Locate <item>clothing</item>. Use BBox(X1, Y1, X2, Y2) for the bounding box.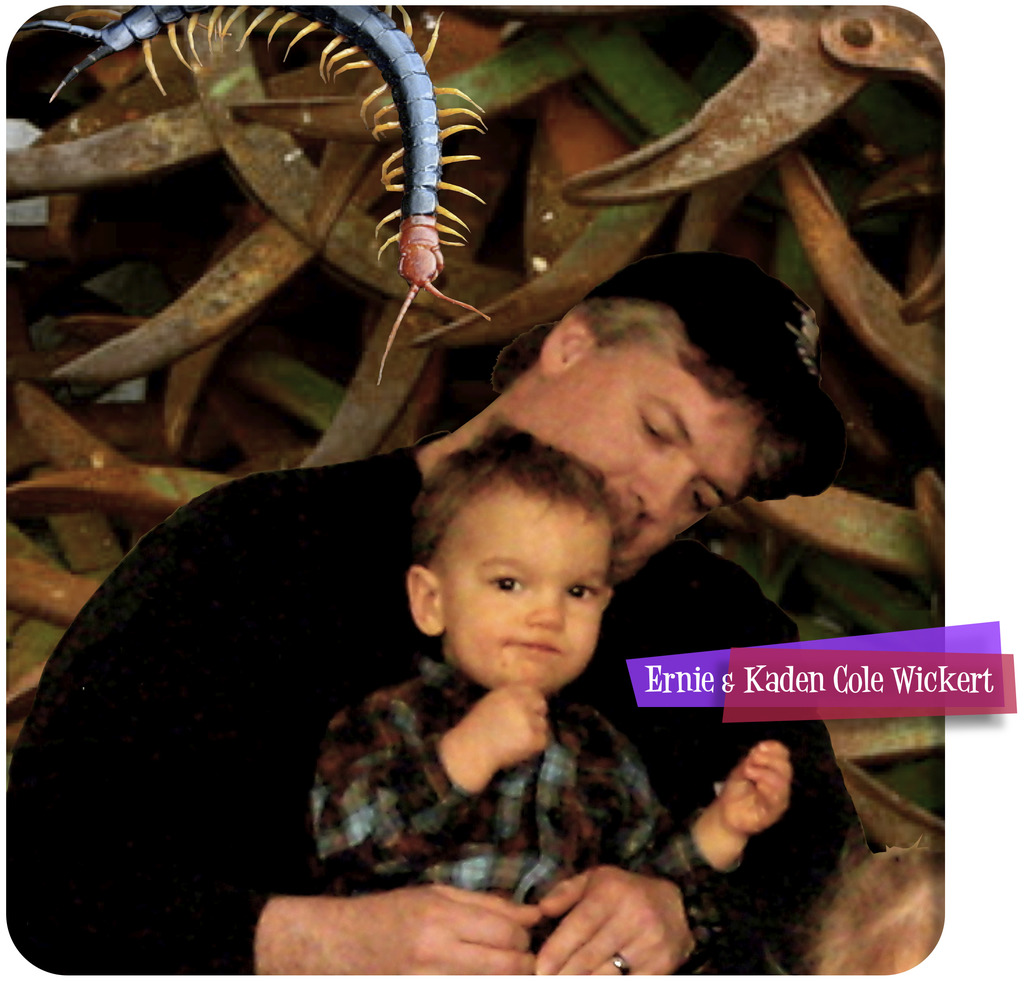
BBox(312, 657, 743, 954).
